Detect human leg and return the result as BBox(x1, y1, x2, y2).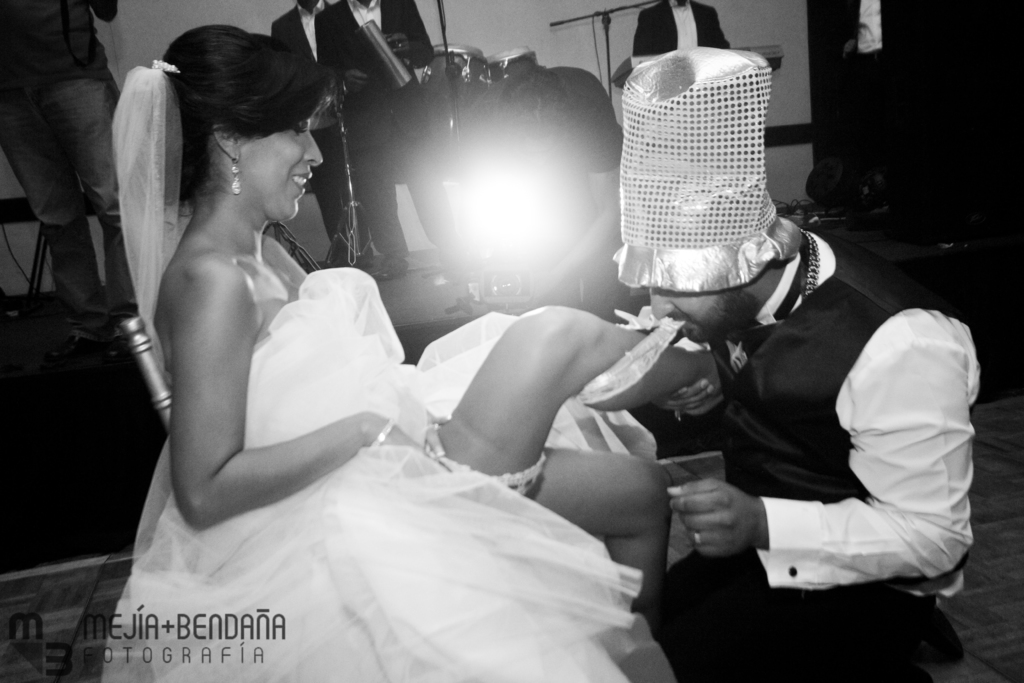
BBox(426, 304, 727, 493).
